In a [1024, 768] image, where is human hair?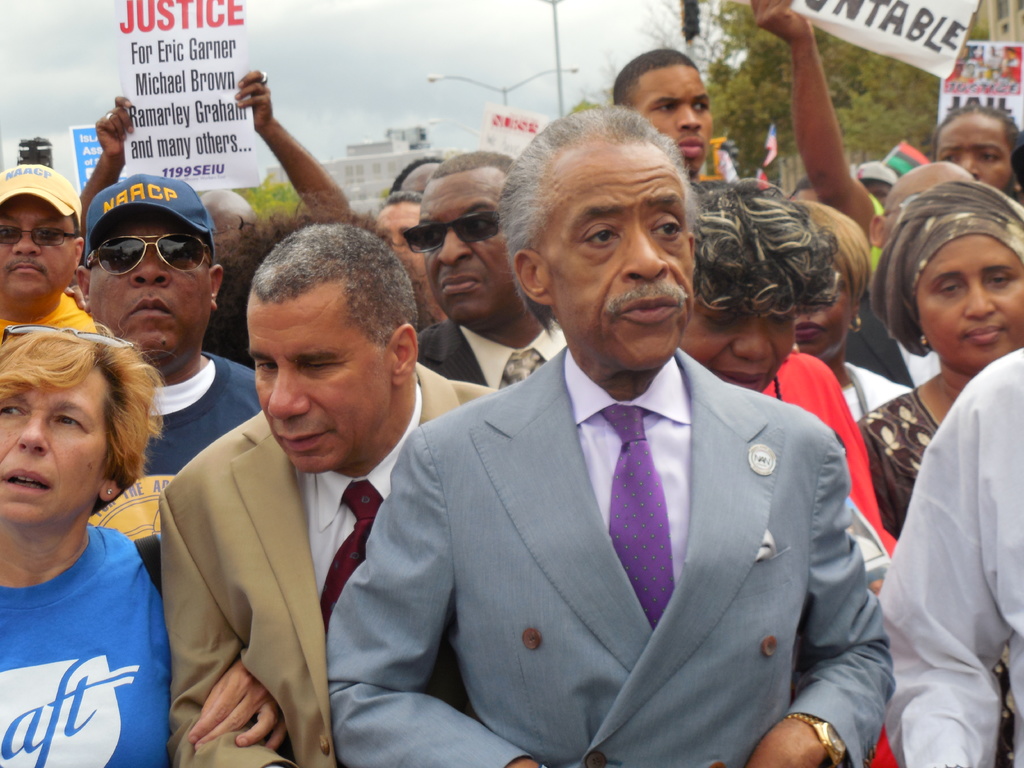
[left=0, top=339, right=175, bottom=502].
